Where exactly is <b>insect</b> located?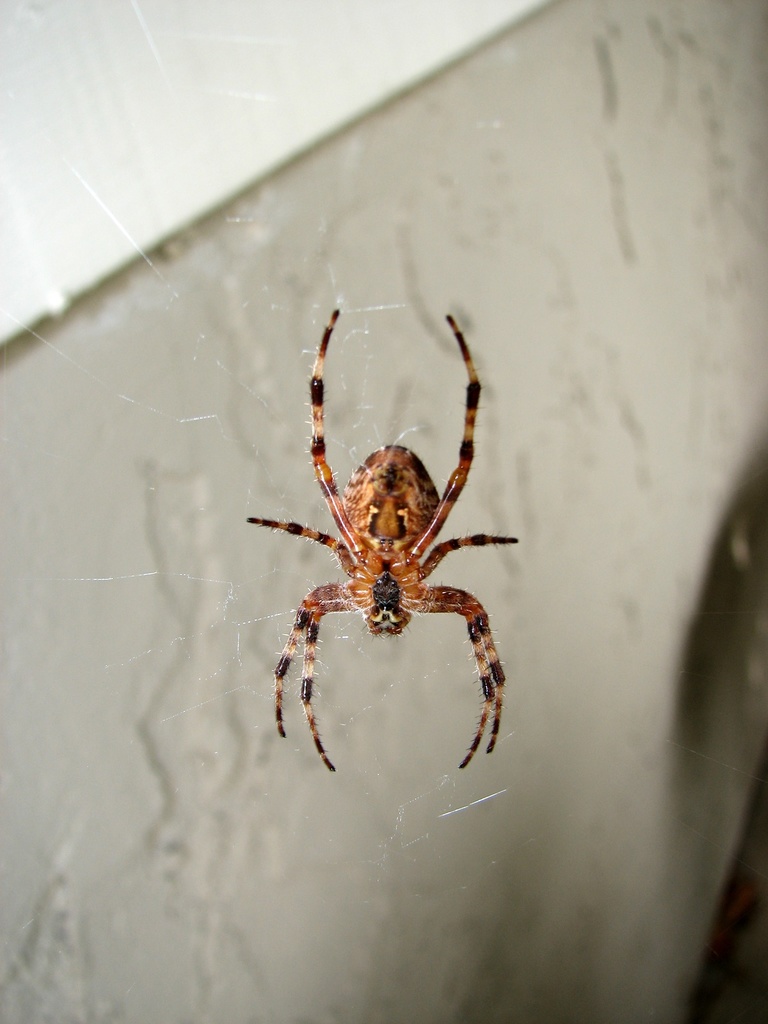
Its bounding box is (left=243, top=302, right=518, bottom=778).
